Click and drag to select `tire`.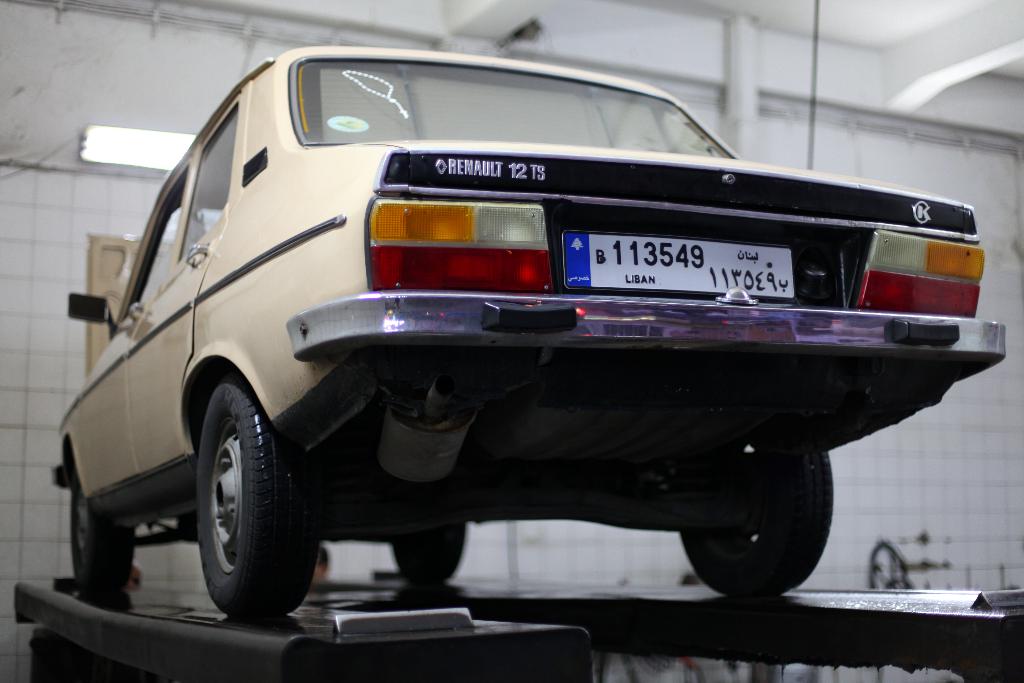
Selection: (x1=391, y1=523, x2=467, y2=582).
